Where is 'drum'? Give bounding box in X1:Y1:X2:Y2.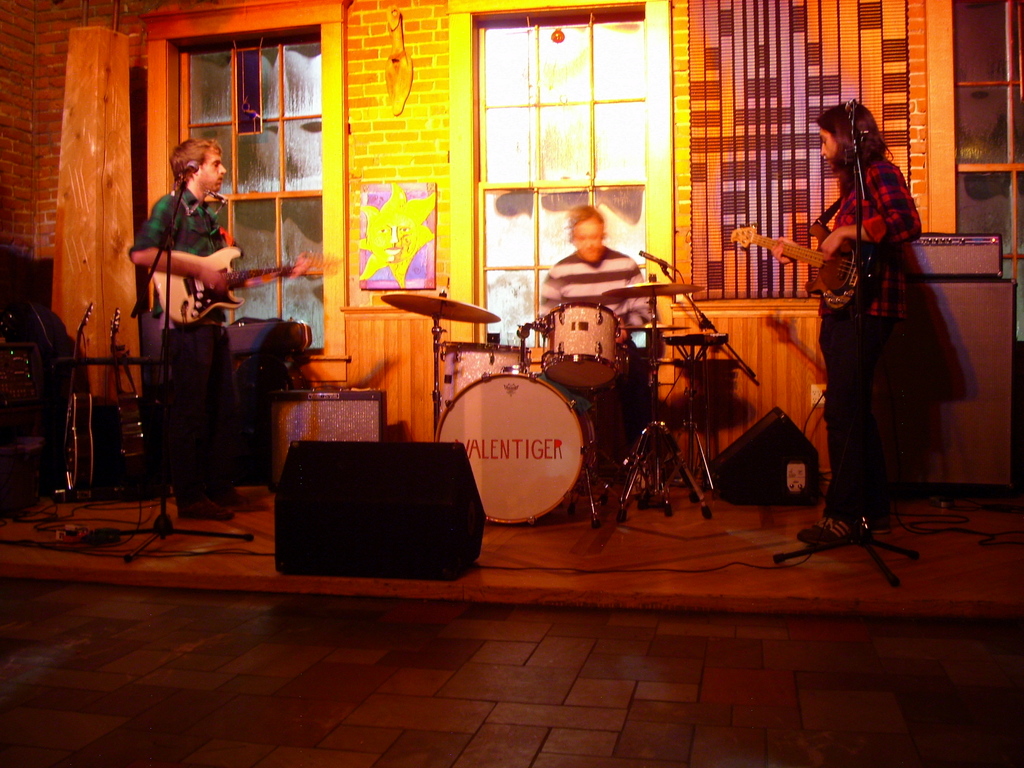
440:371:597:523.
